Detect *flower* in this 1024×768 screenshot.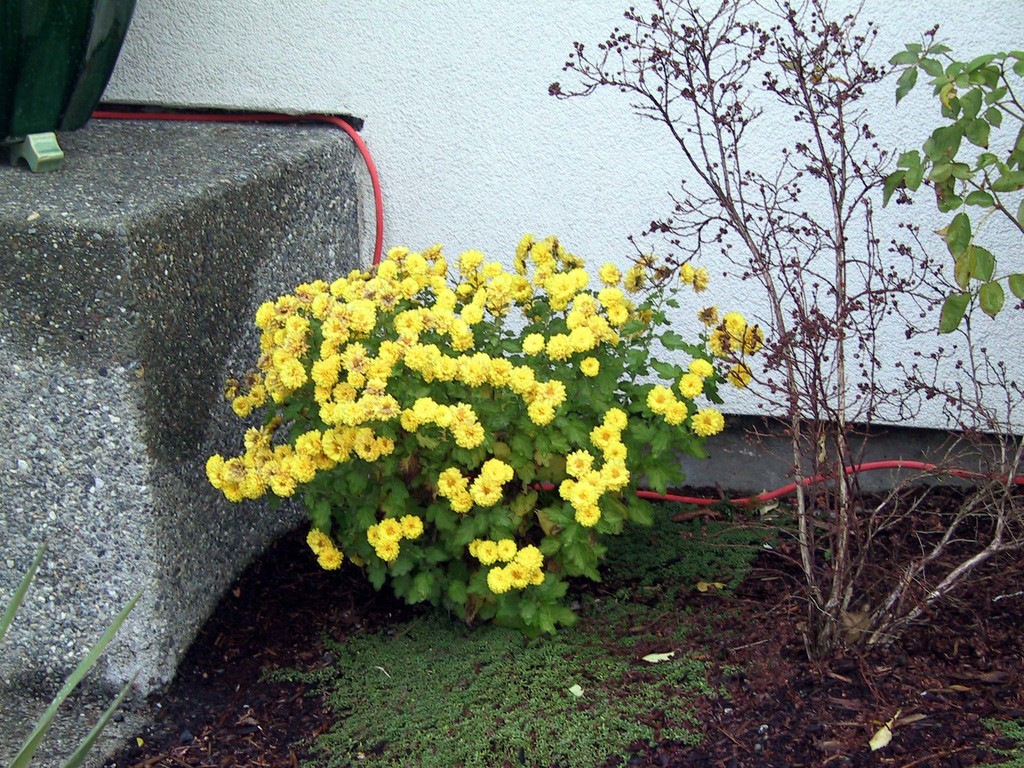
Detection: 378/518/403/541.
